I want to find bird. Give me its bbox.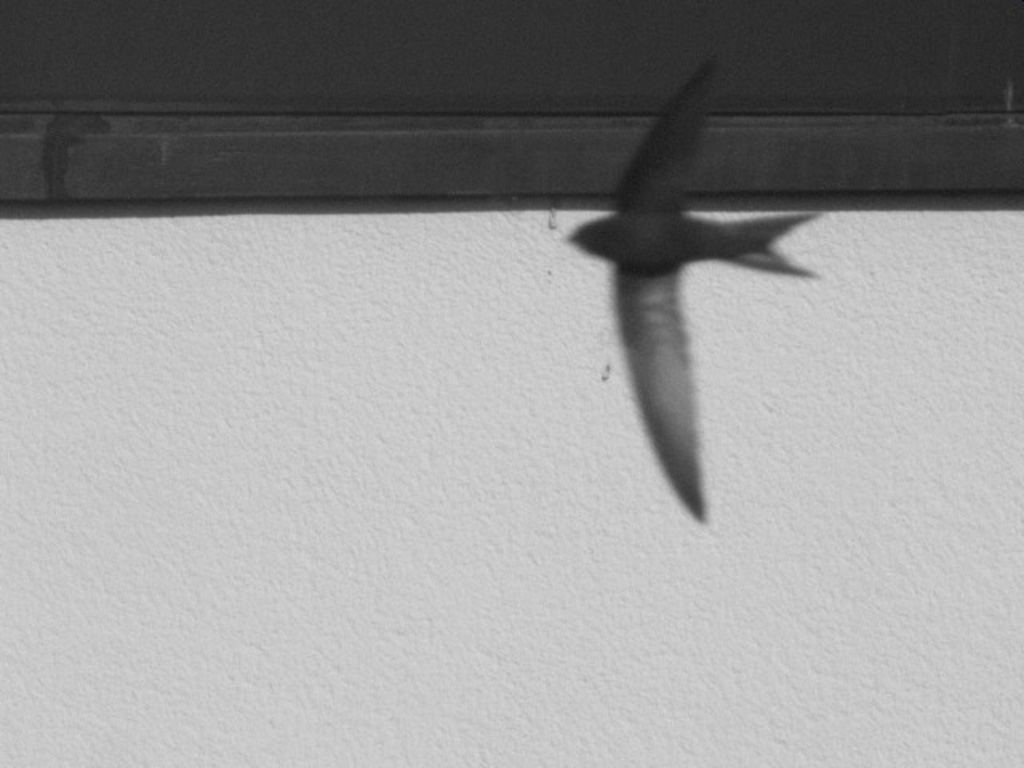
[526, 50, 859, 496].
